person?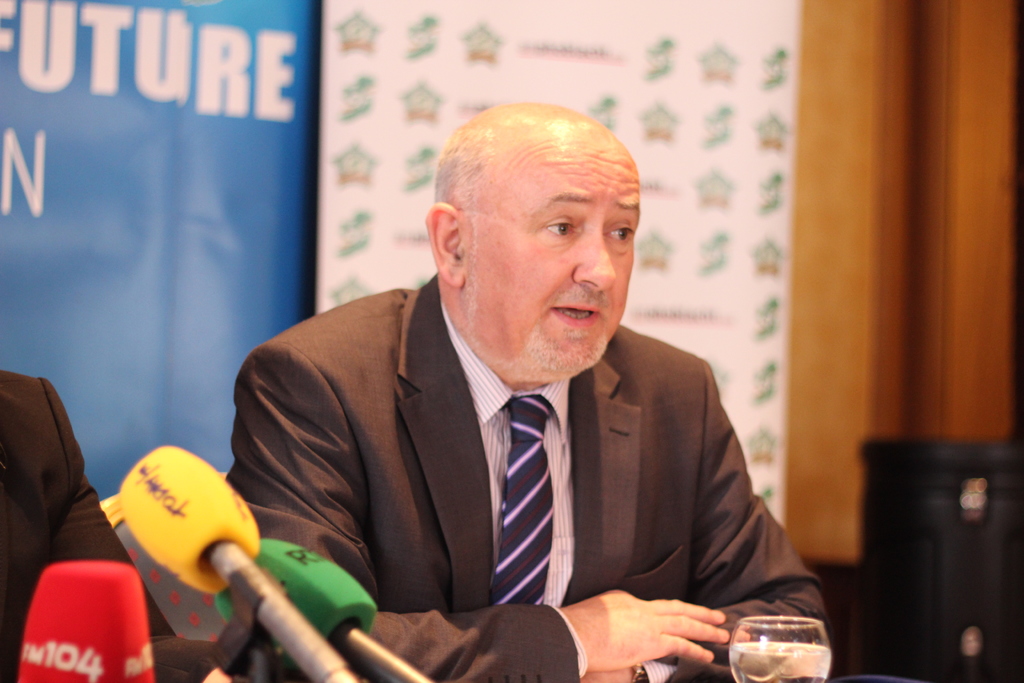
select_region(0, 370, 231, 682)
